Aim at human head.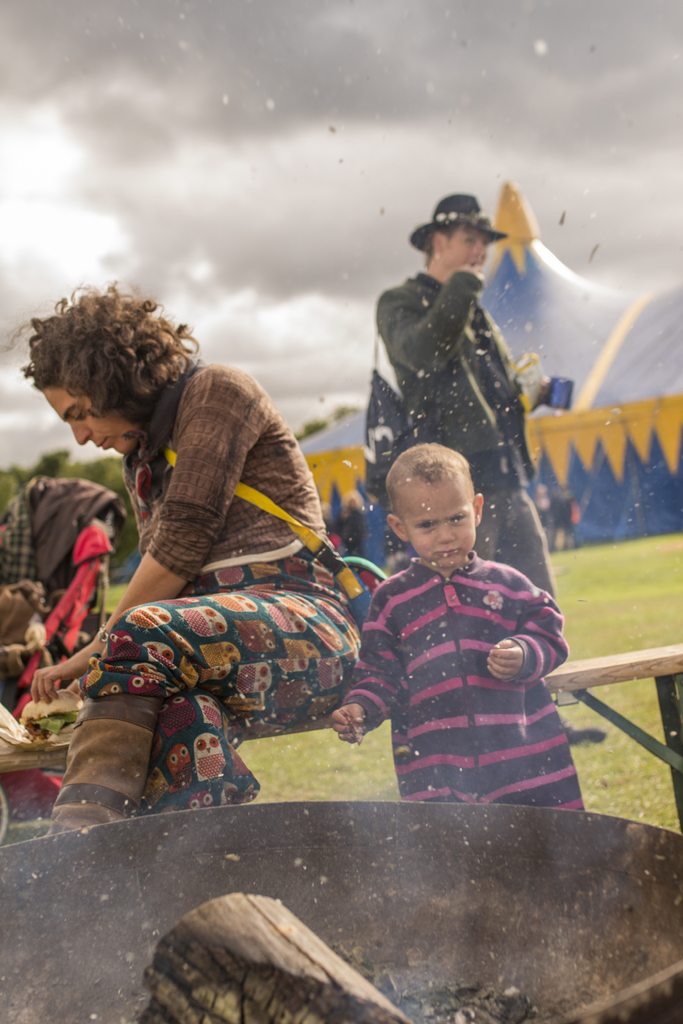
Aimed at {"x1": 370, "y1": 438, "x2": 502, "y2": 576}.
